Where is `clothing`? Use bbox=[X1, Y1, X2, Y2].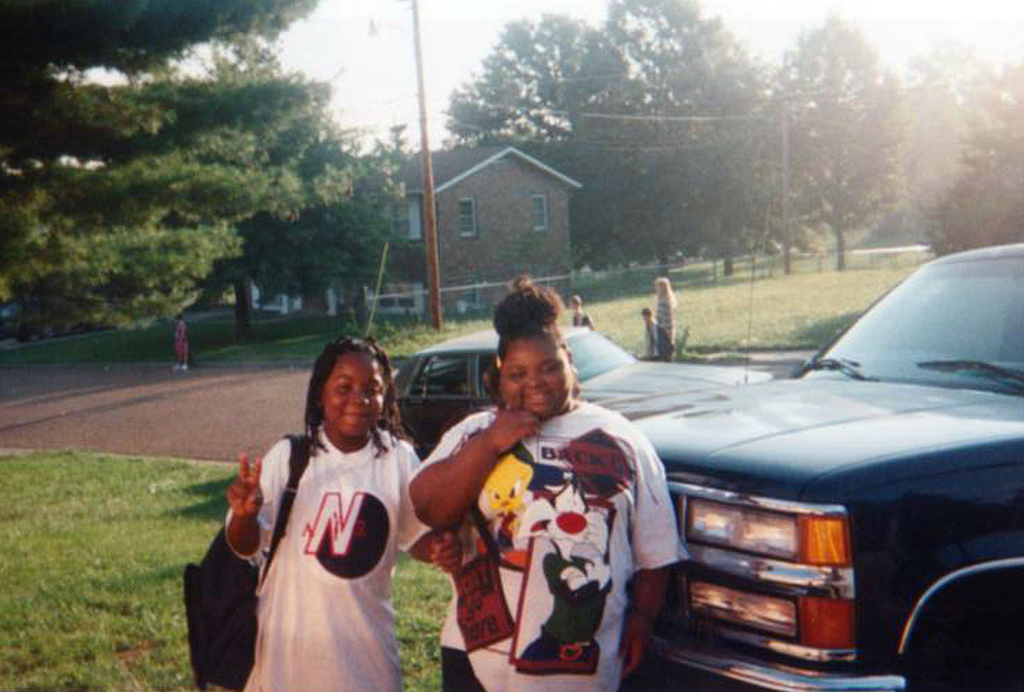
bbox=[219, 403, 428, 664].
